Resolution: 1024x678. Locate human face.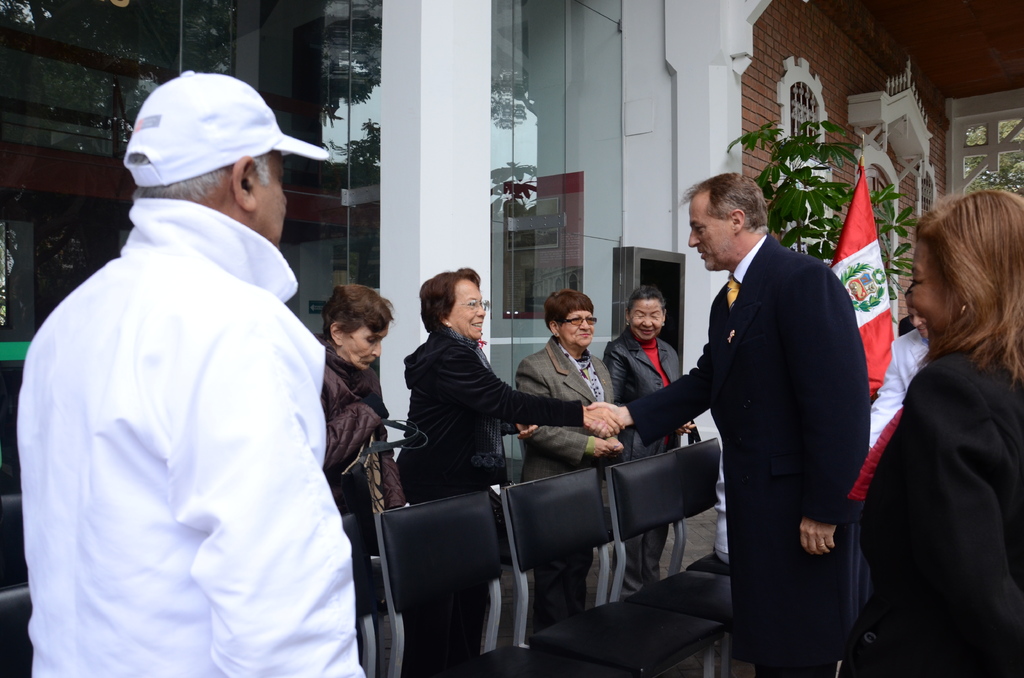
bbox=[260, 152, 291, 243].
